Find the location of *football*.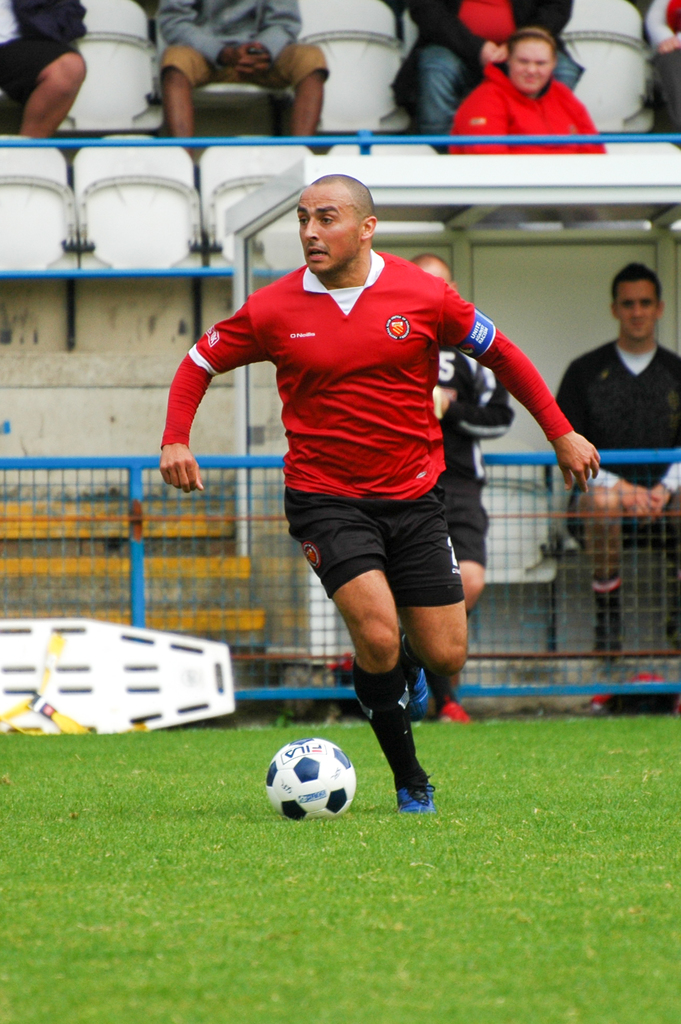
Location: l=258, t=732, r=356, b=823.
